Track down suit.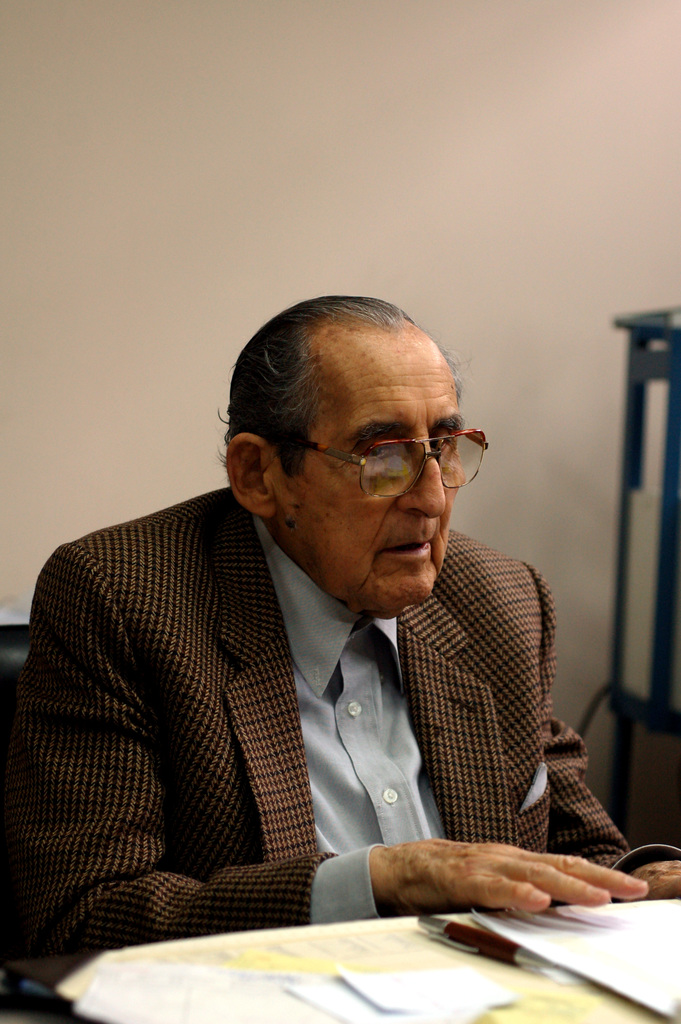
Tracked to <box>14,480,580,938</box>.
